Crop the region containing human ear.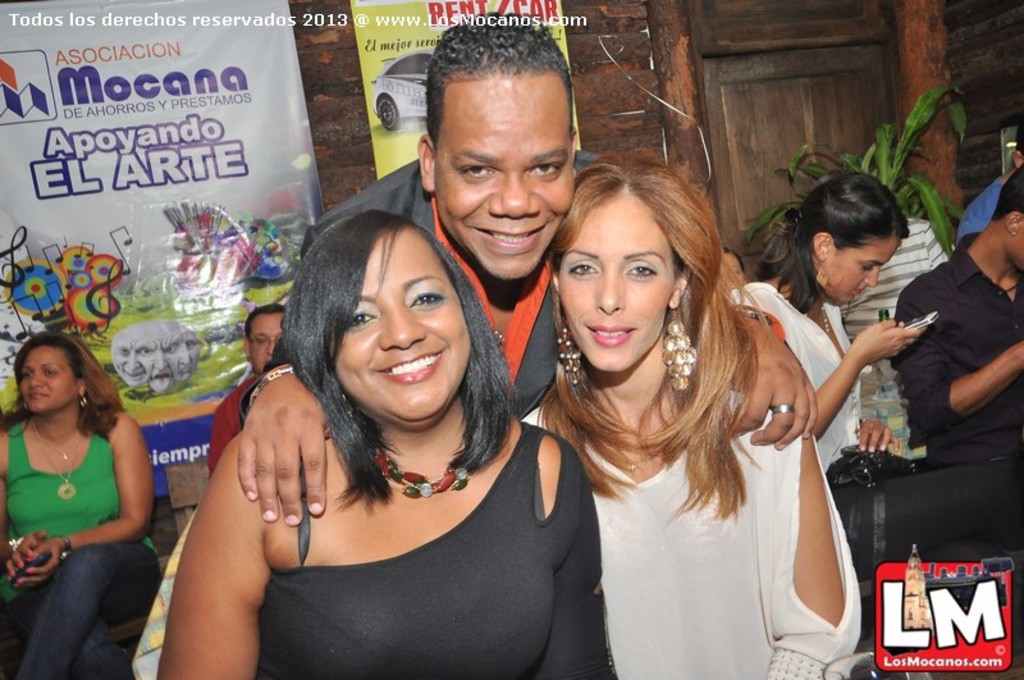
Crop region: locate(1004, 211, 1021, 238).
